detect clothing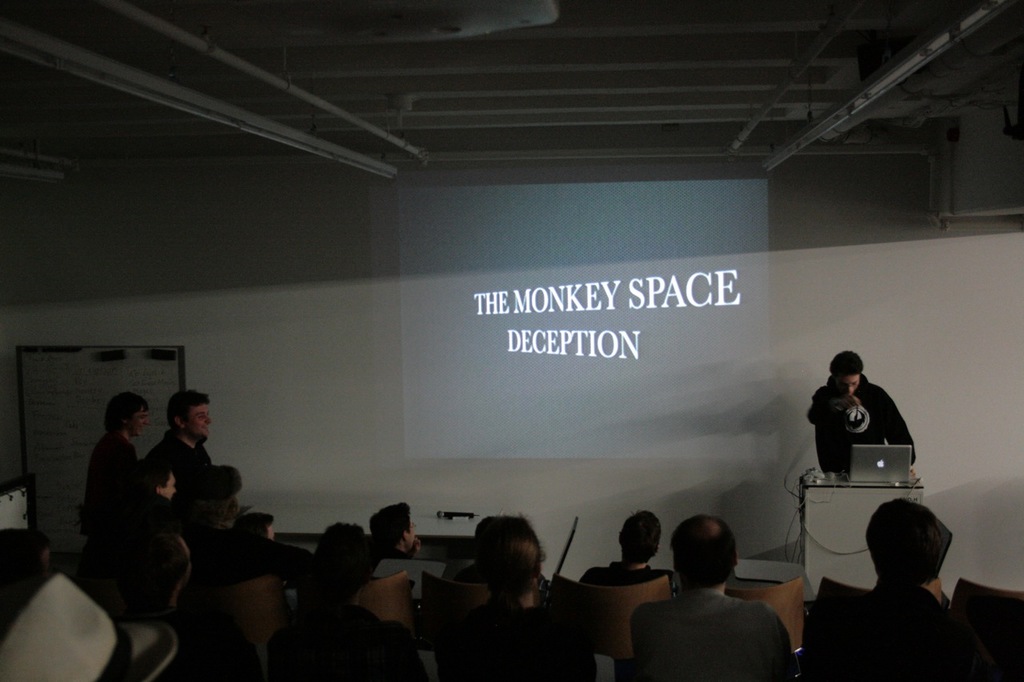
<region>803, 570, 966, 681</region>
